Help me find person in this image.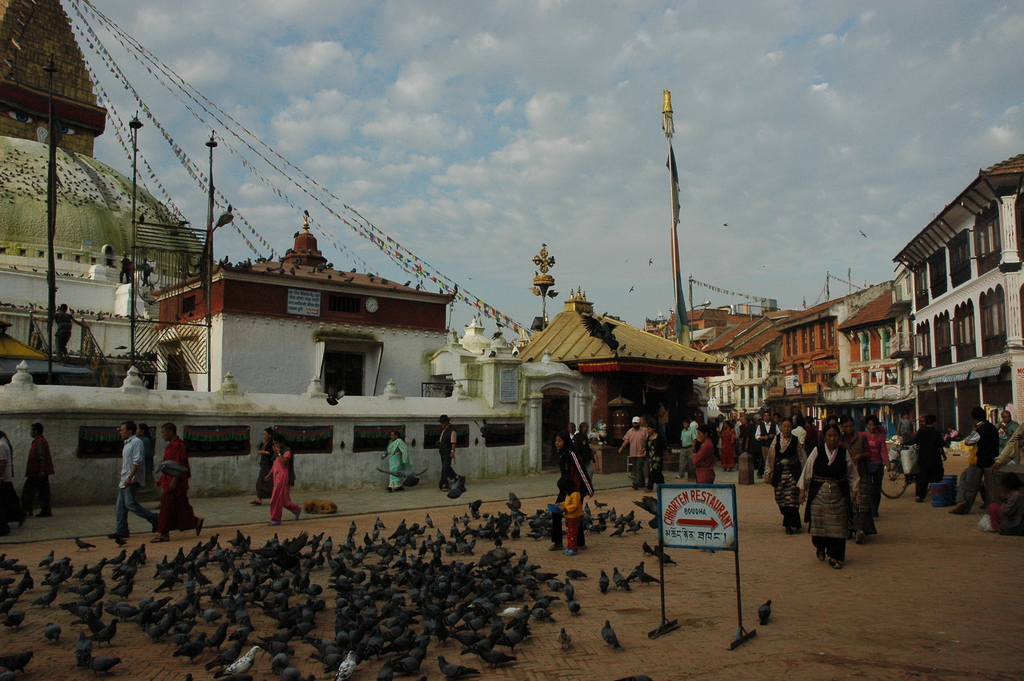
Found it: 252:440:307:527.
